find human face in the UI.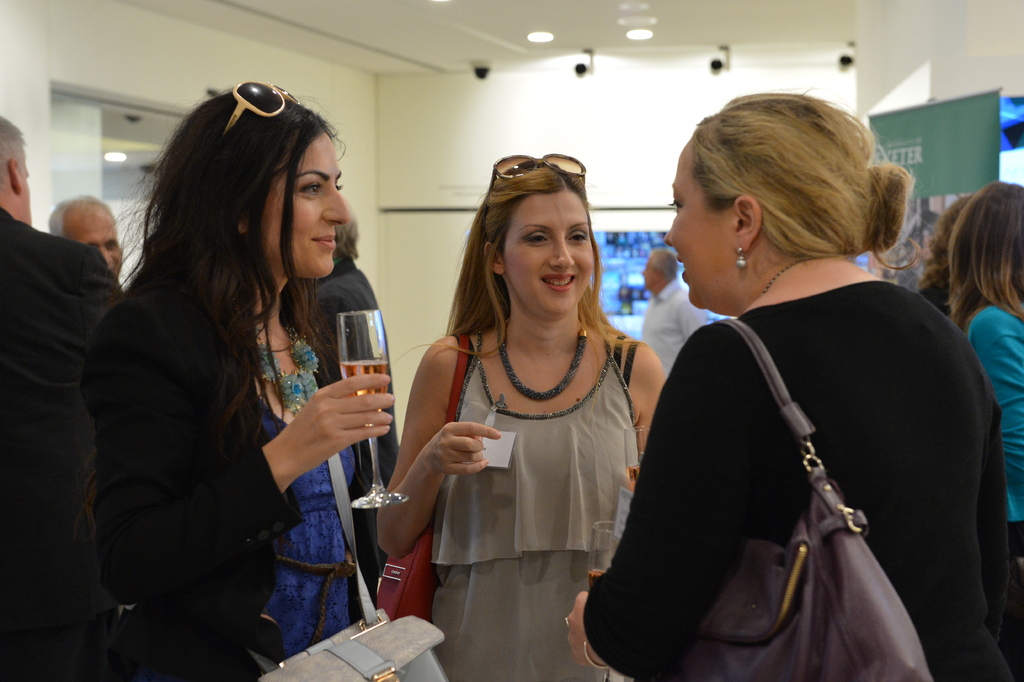
UI element at bbox=[503, 190, 599, 311].
